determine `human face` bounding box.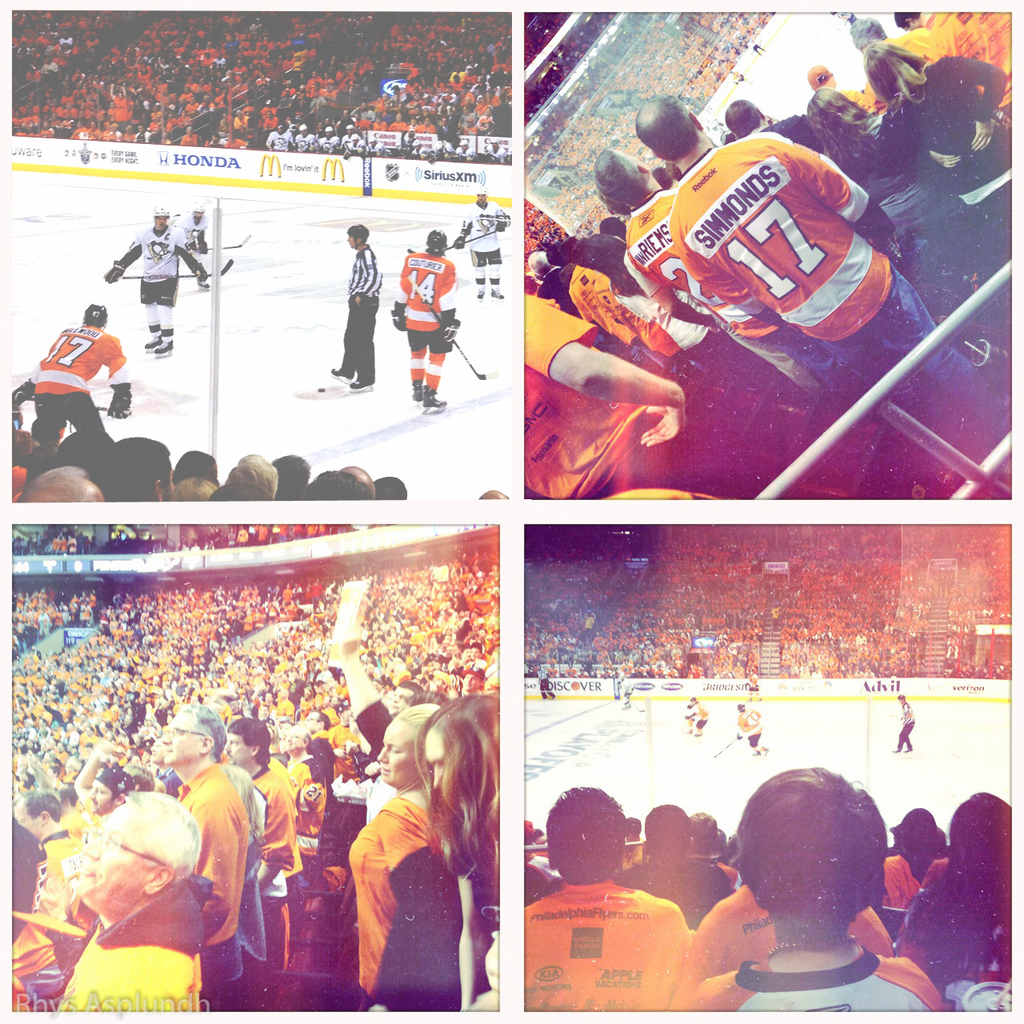
Determined: [152, 216, 168, 234].
